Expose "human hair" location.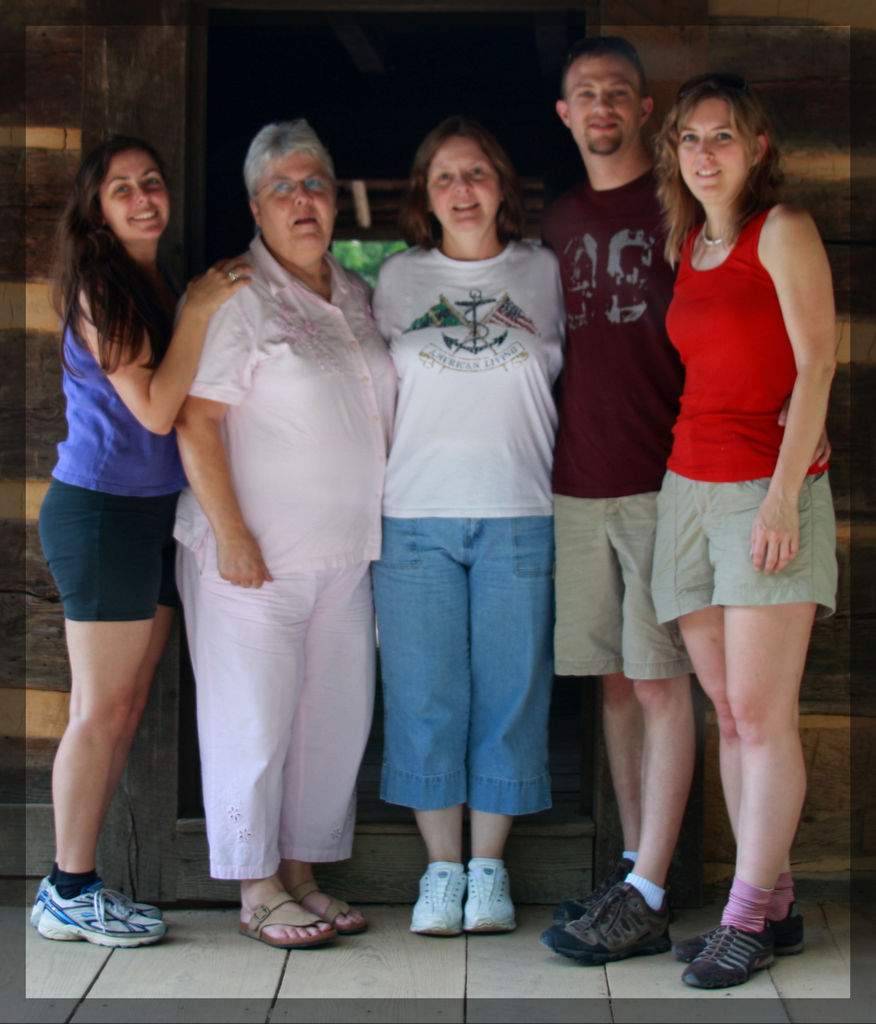
Exposed at <region>241, 117, 339, 210</region>.
